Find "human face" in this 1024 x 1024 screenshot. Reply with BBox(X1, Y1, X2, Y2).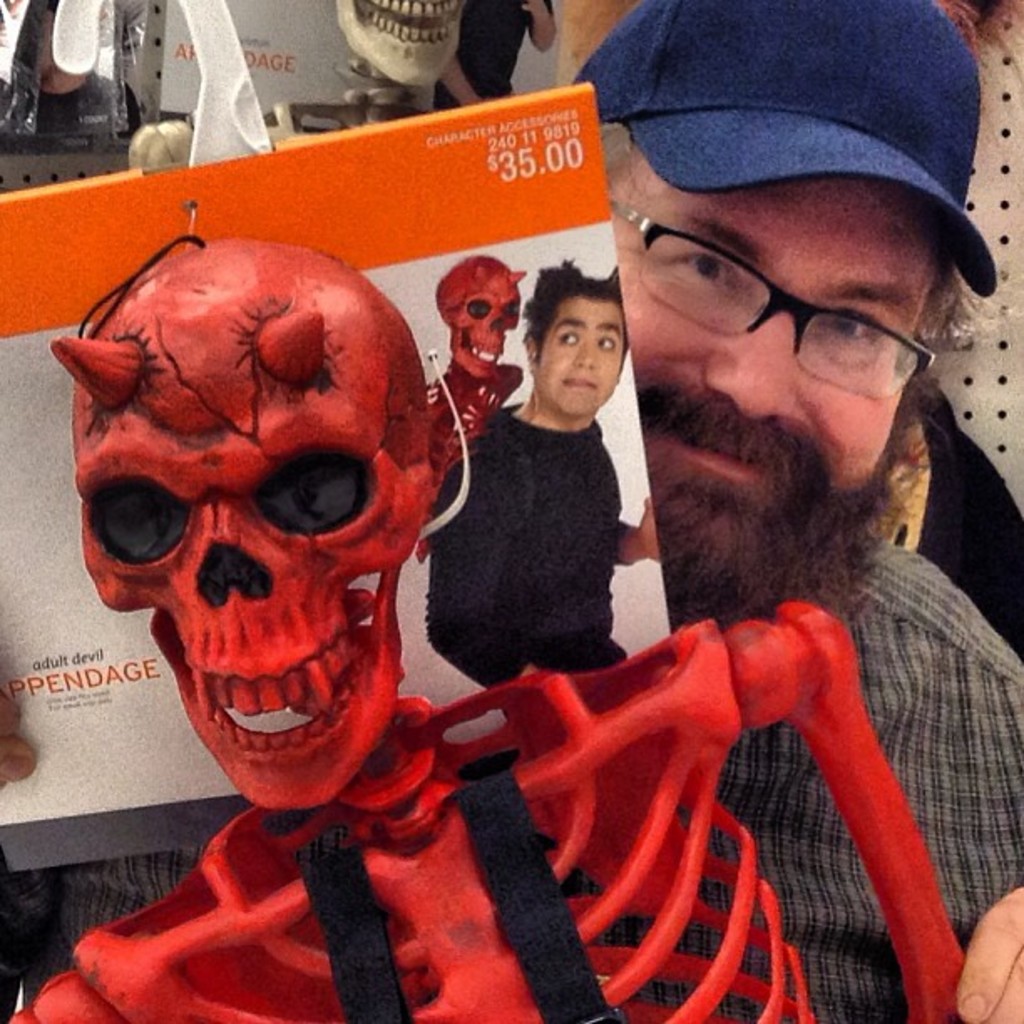
BBox(537, 286, 621, 415).
